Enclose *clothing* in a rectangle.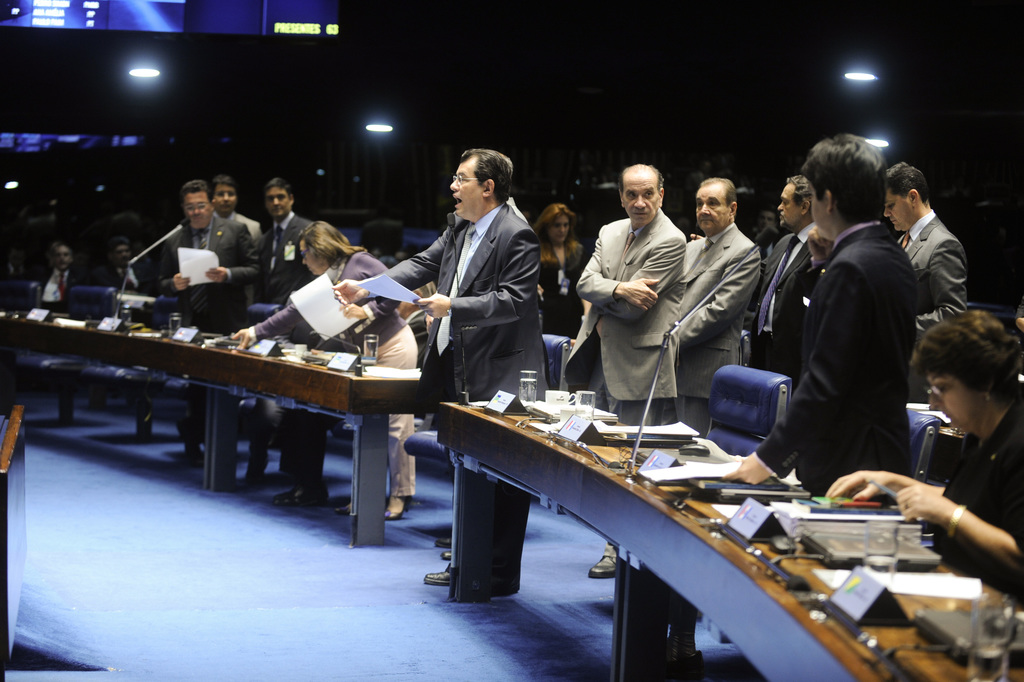
774/171/951/519.
